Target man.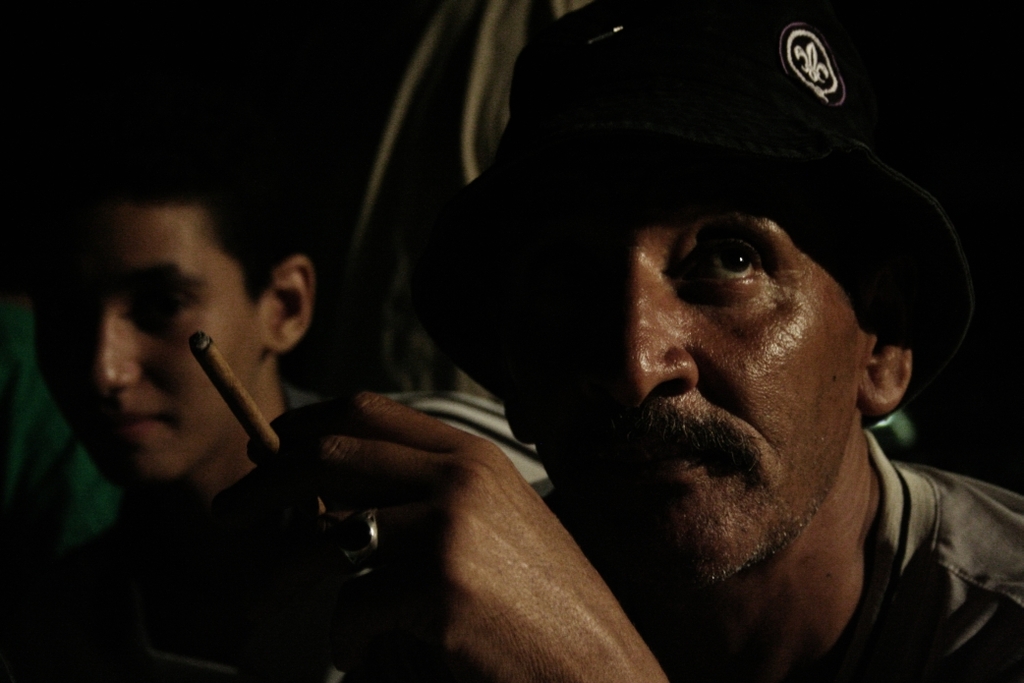
Target region: (451,0,1023,682).
